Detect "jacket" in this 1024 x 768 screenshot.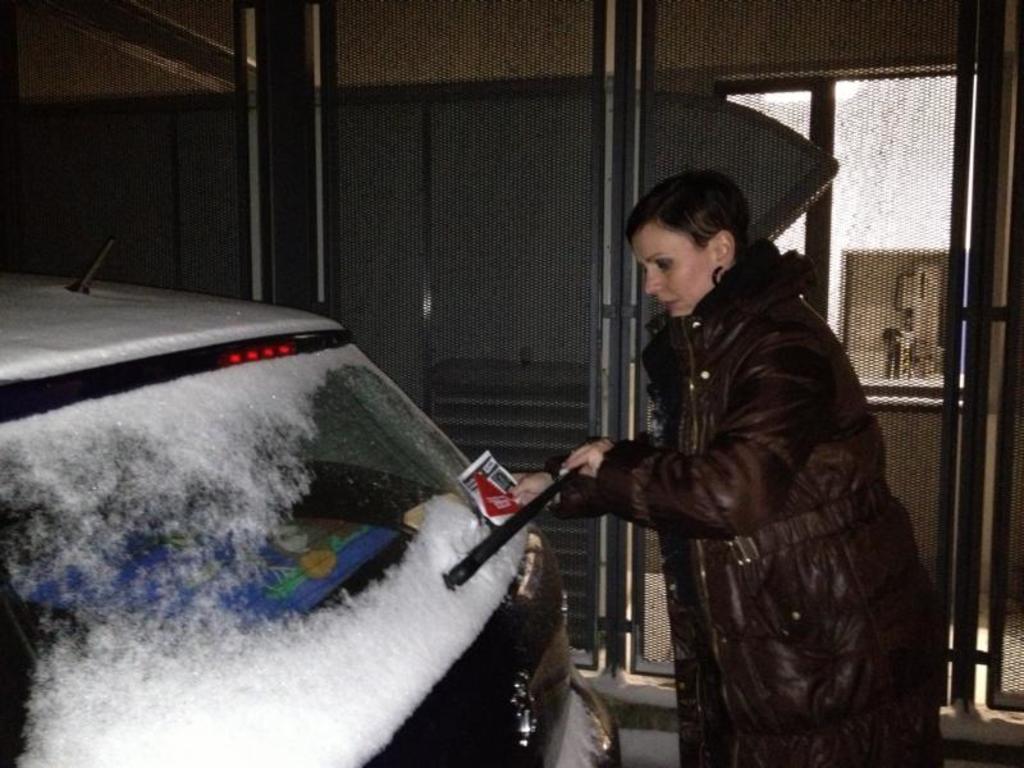
Detection: 558 210 931 708.
